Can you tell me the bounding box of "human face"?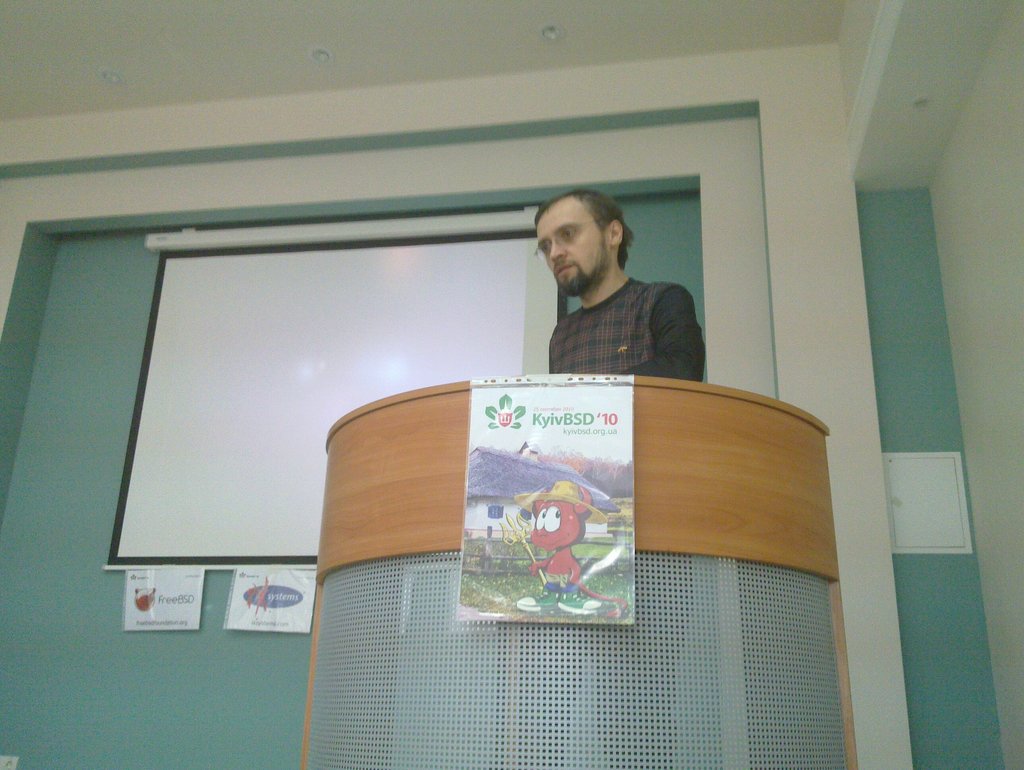
(536,206,608,293).
